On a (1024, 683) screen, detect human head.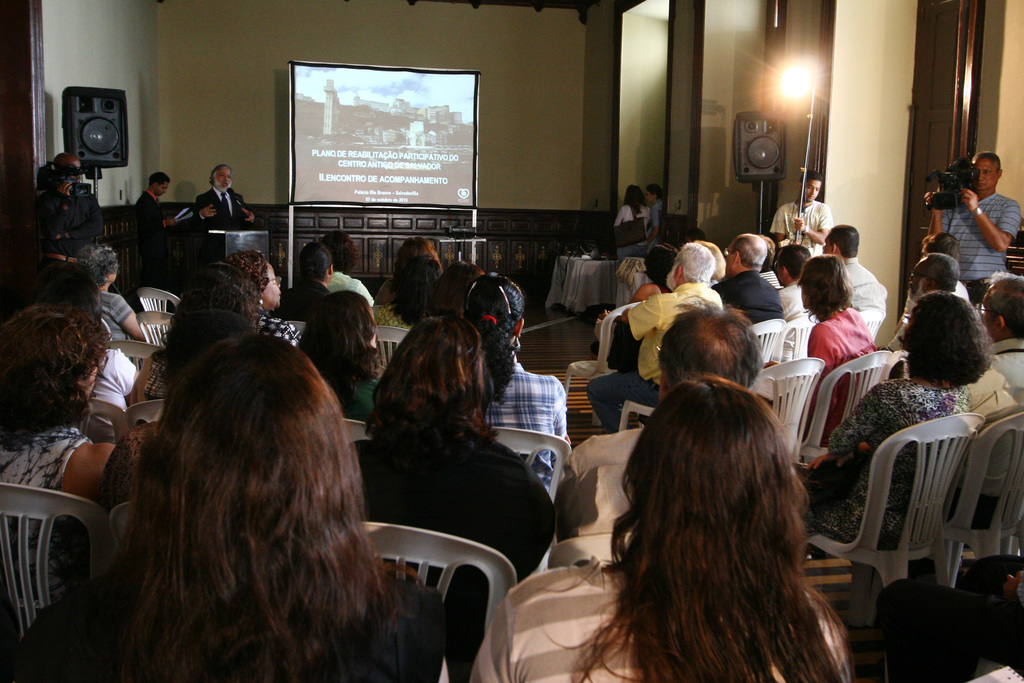
x1=291 y1=241 x2=335 y2=283.
